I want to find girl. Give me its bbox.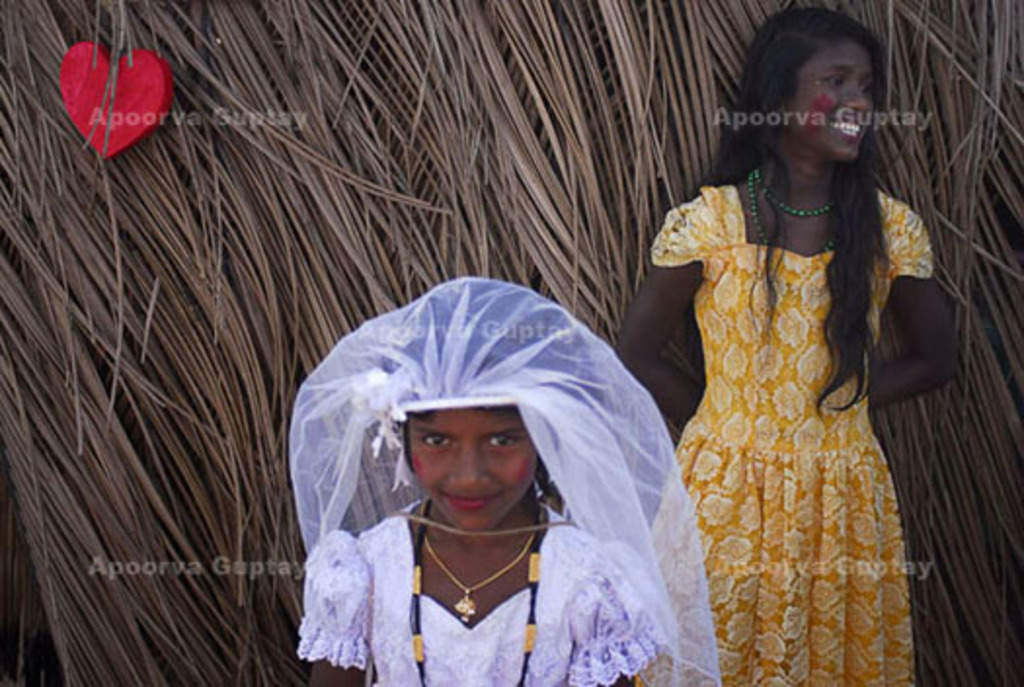
bbox(612, 8, 954, 685).
